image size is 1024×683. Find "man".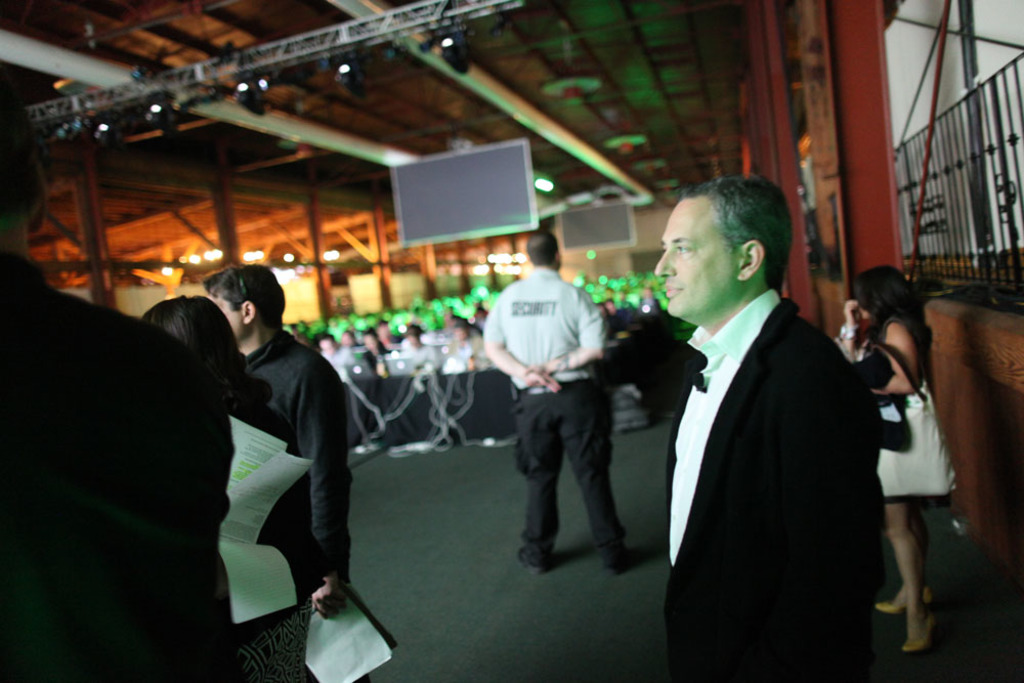
630/145/901/666.
